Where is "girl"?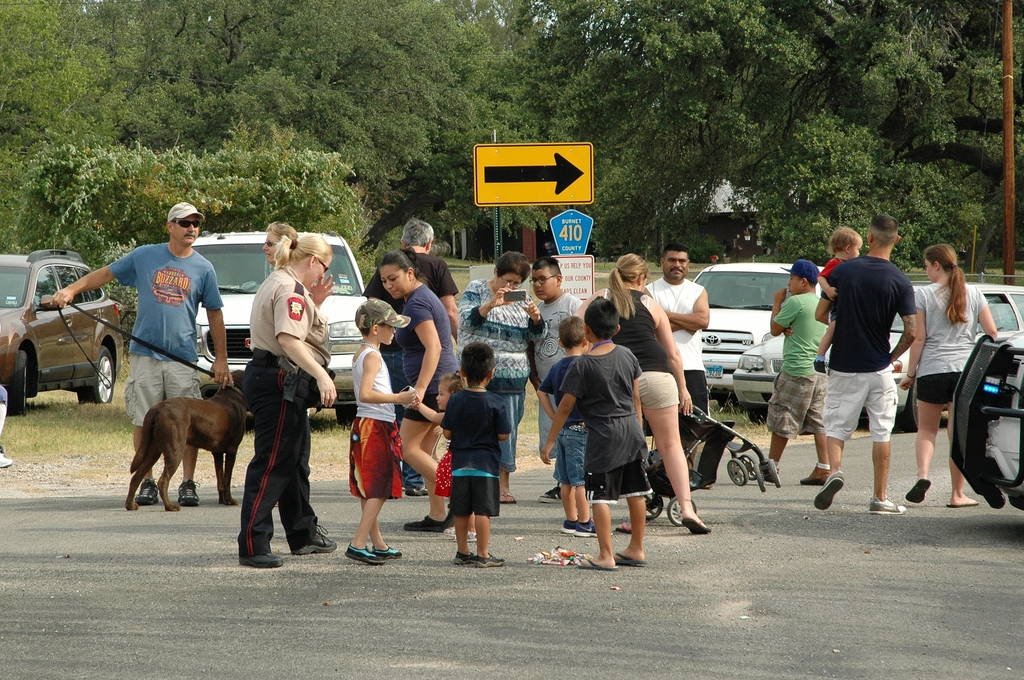
x1=409, y1=365, x2=462, y2=504.
